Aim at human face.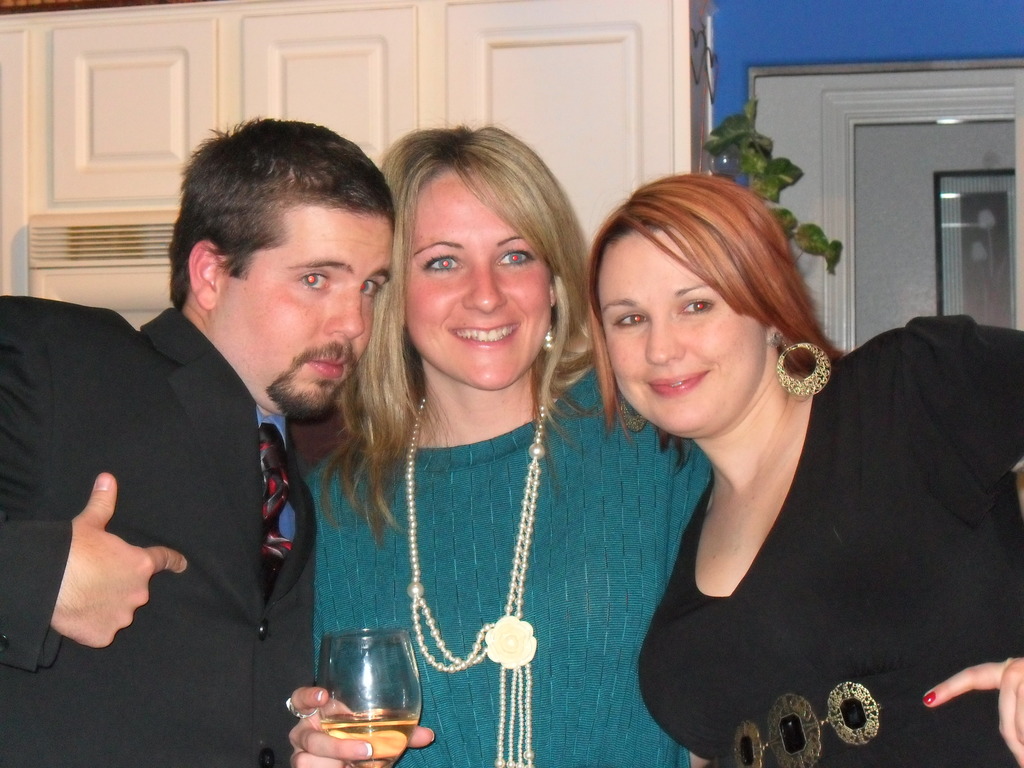
Aimed at <box>598,233,765,436</box>.
